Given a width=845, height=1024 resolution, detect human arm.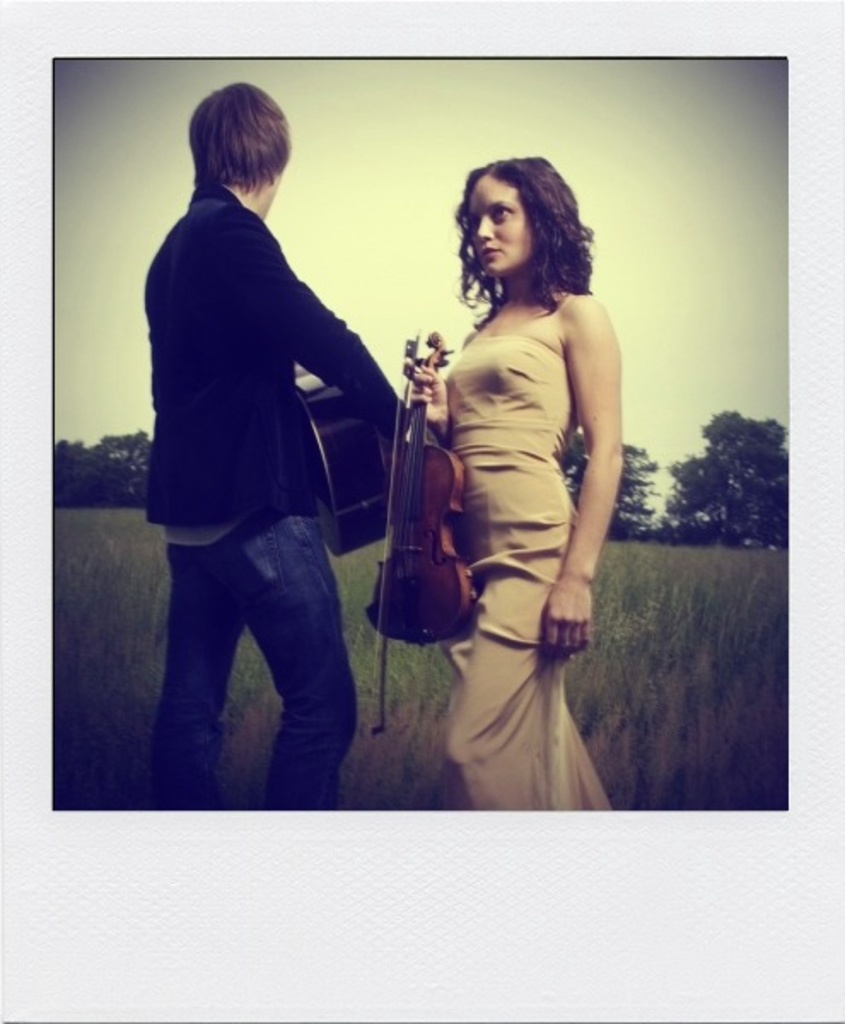
410, 360, 446, 435.
